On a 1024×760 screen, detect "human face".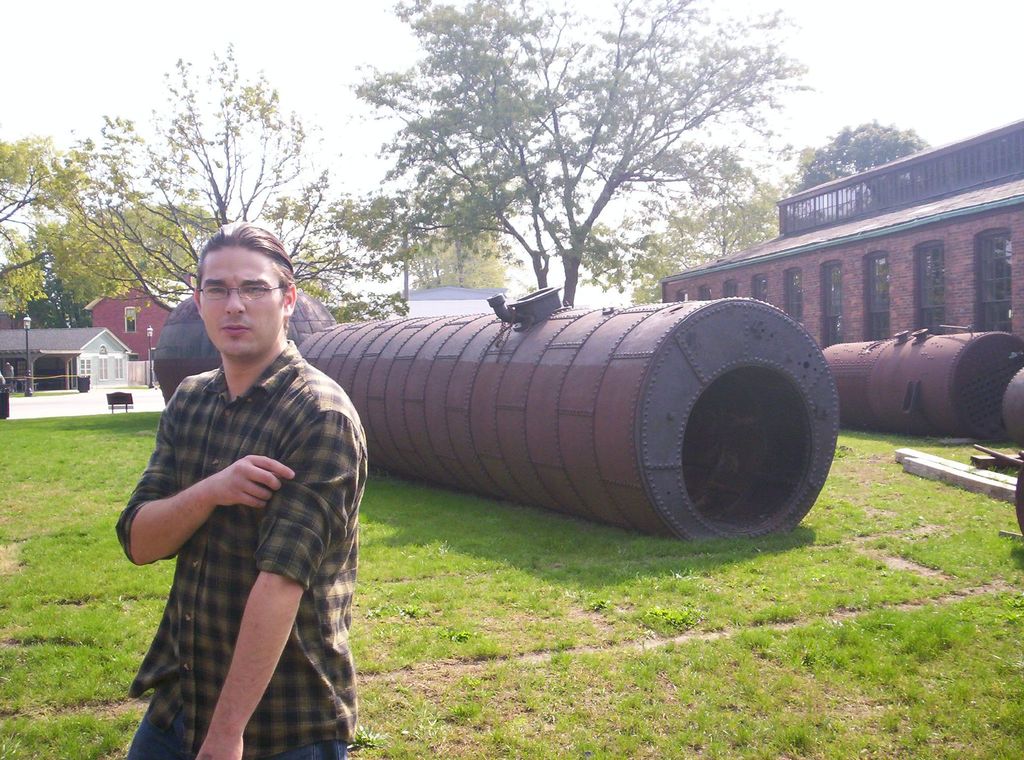
pyautogui.locateOnScreen(196, 261, 280, 359).
